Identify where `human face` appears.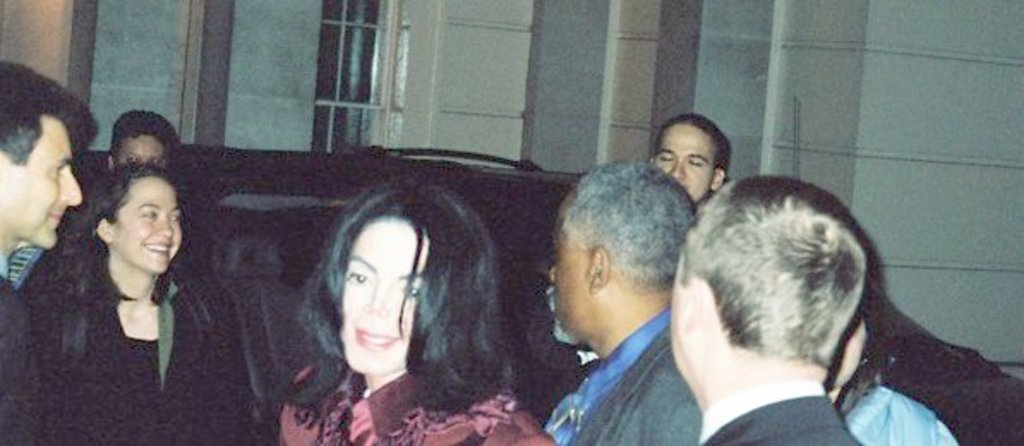
Appears at box=[340, 213, 420, 374].
